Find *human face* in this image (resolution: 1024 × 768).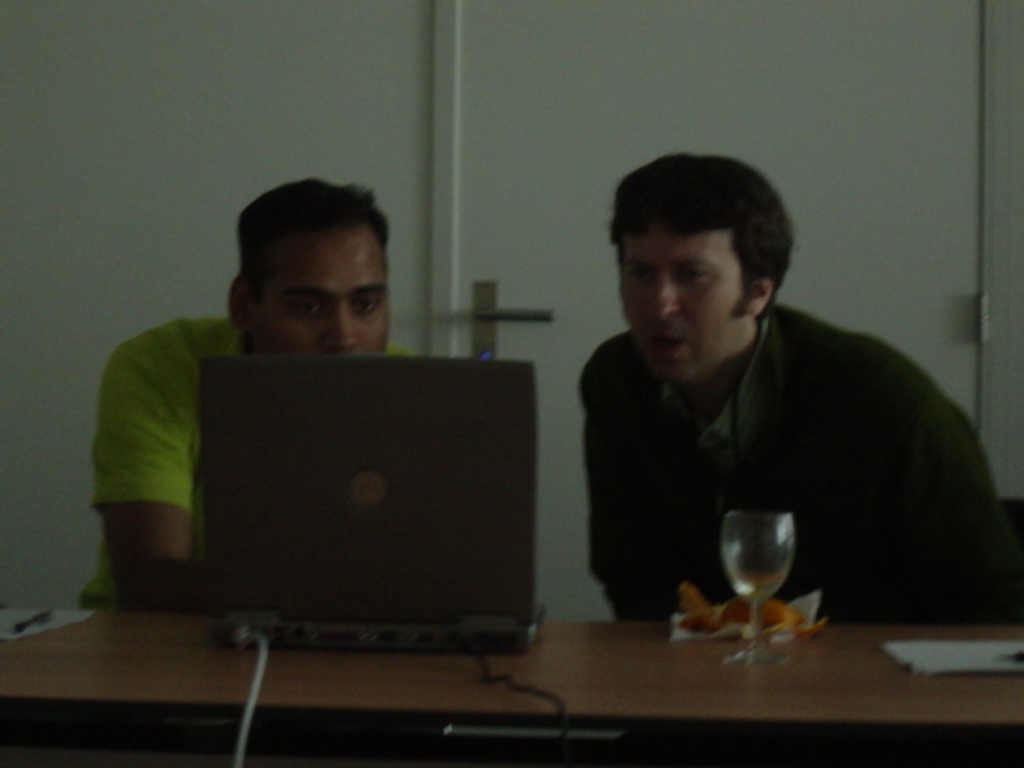
select_region(619, 235, 742, 381).
